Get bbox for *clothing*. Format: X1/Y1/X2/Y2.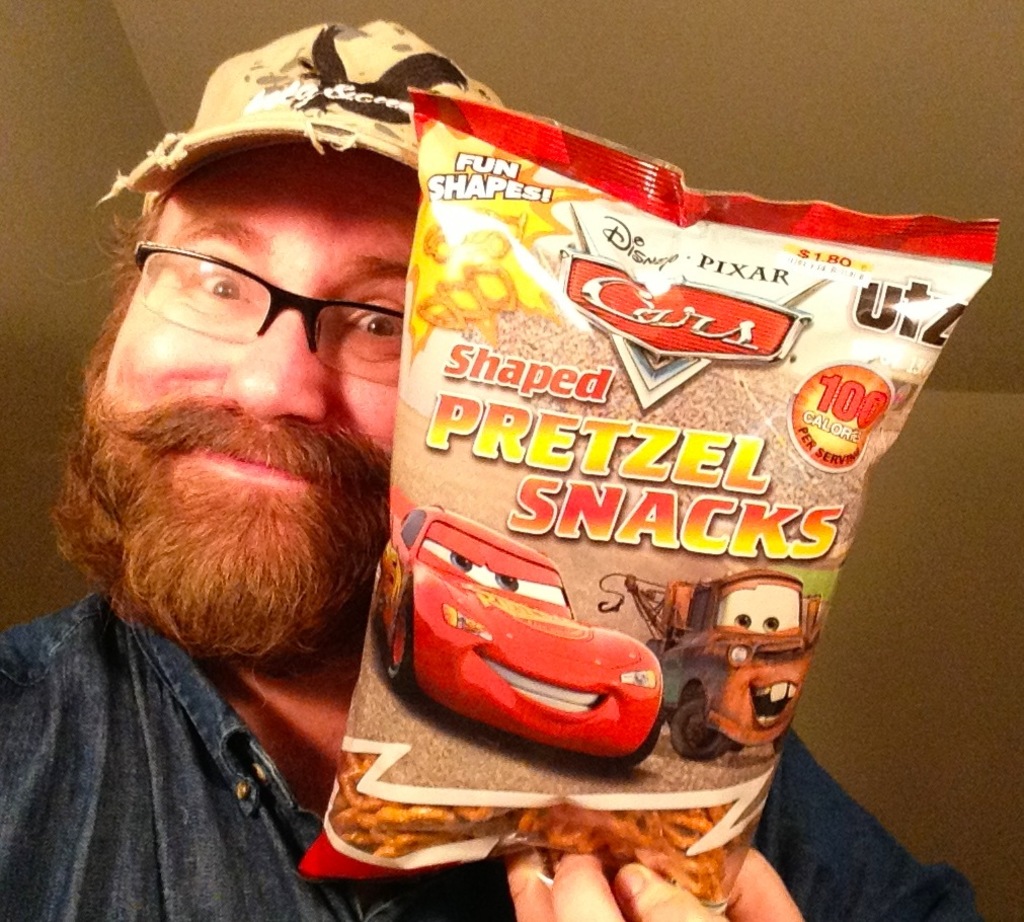
0/583/983/921.
